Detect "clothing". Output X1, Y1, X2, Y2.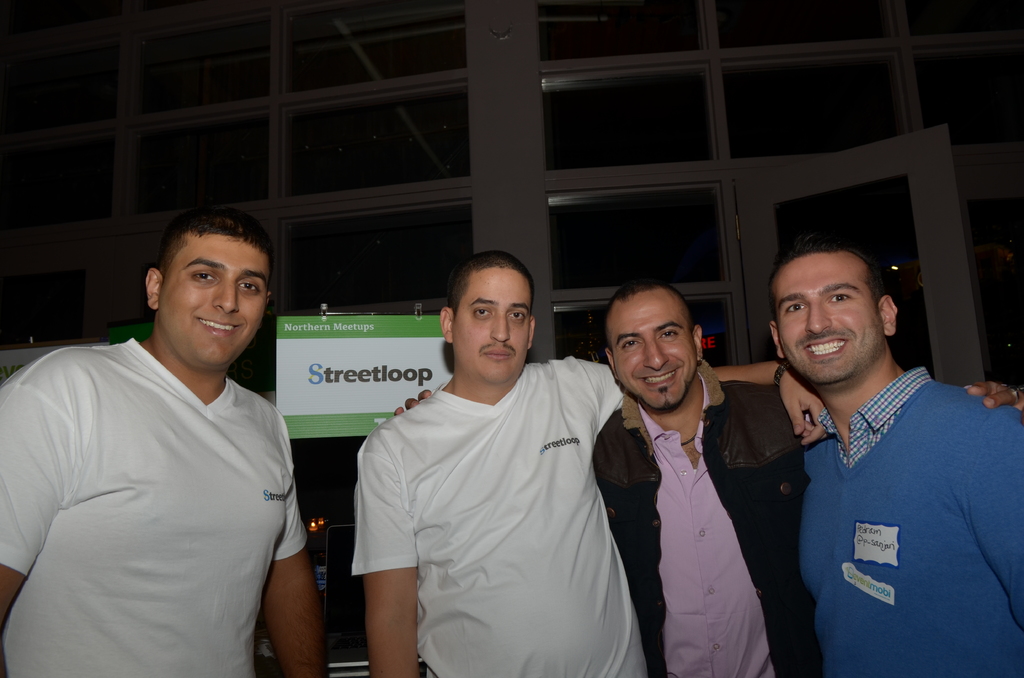
346, 306, 643, 669.
